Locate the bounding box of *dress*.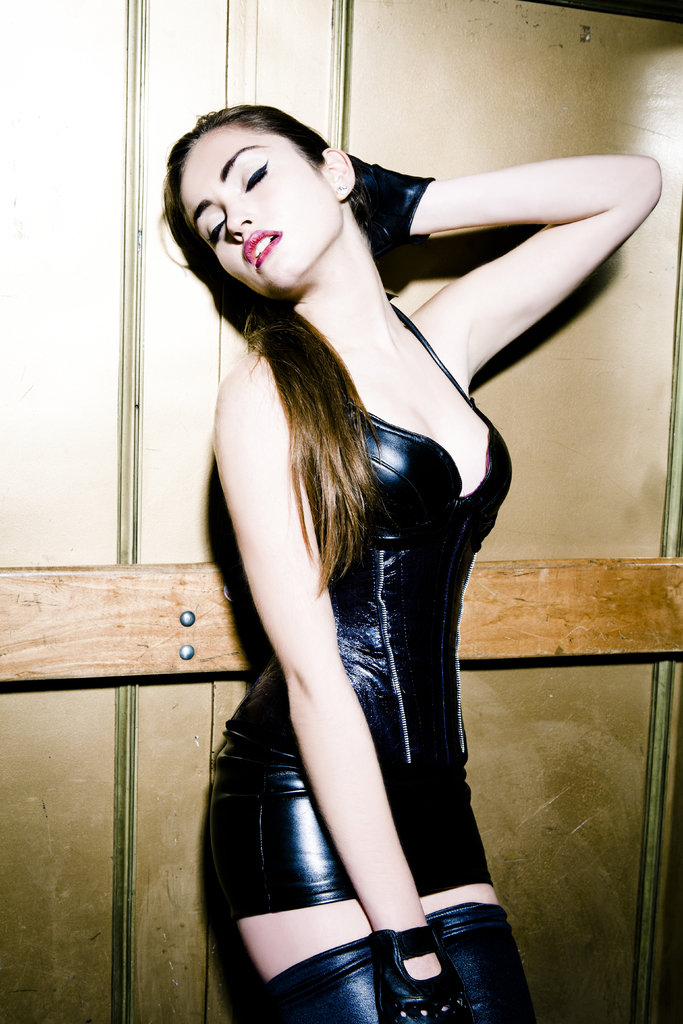
Bounding box: [202,298,514,925].
